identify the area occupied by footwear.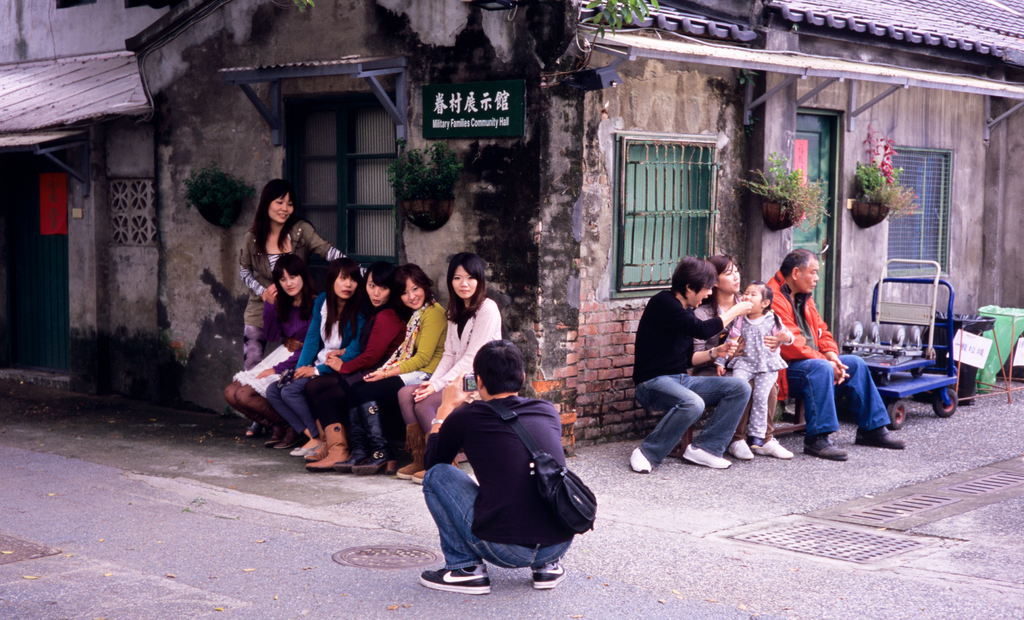
Area: left=296, top=423, right=327, bottom=459.
